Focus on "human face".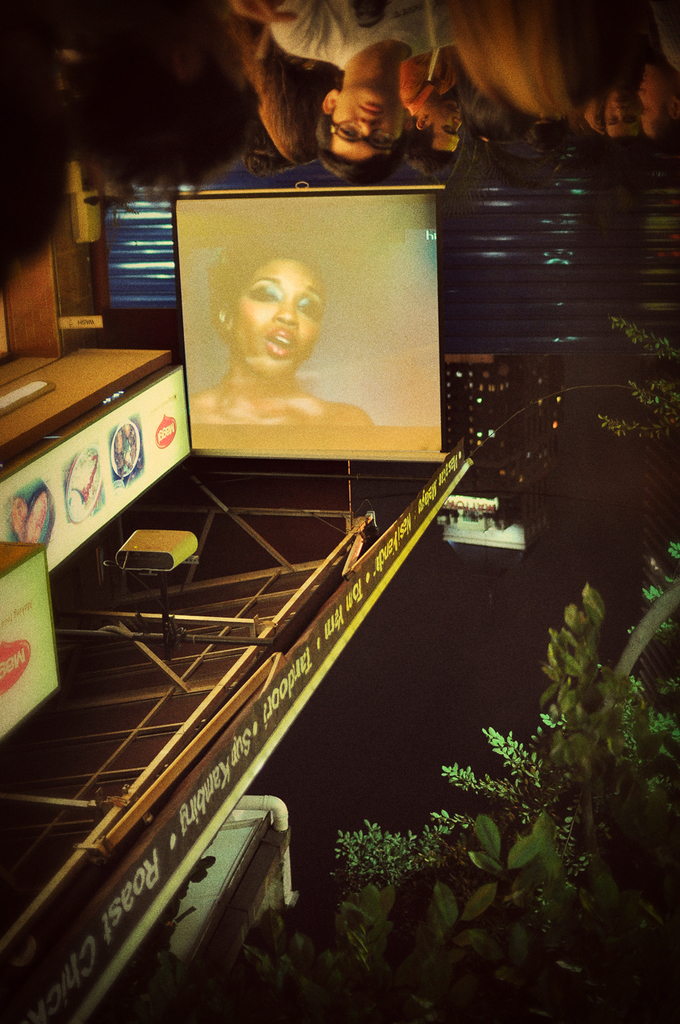
Focused at <bbox>604, 89, 646, 139</bbox>.
